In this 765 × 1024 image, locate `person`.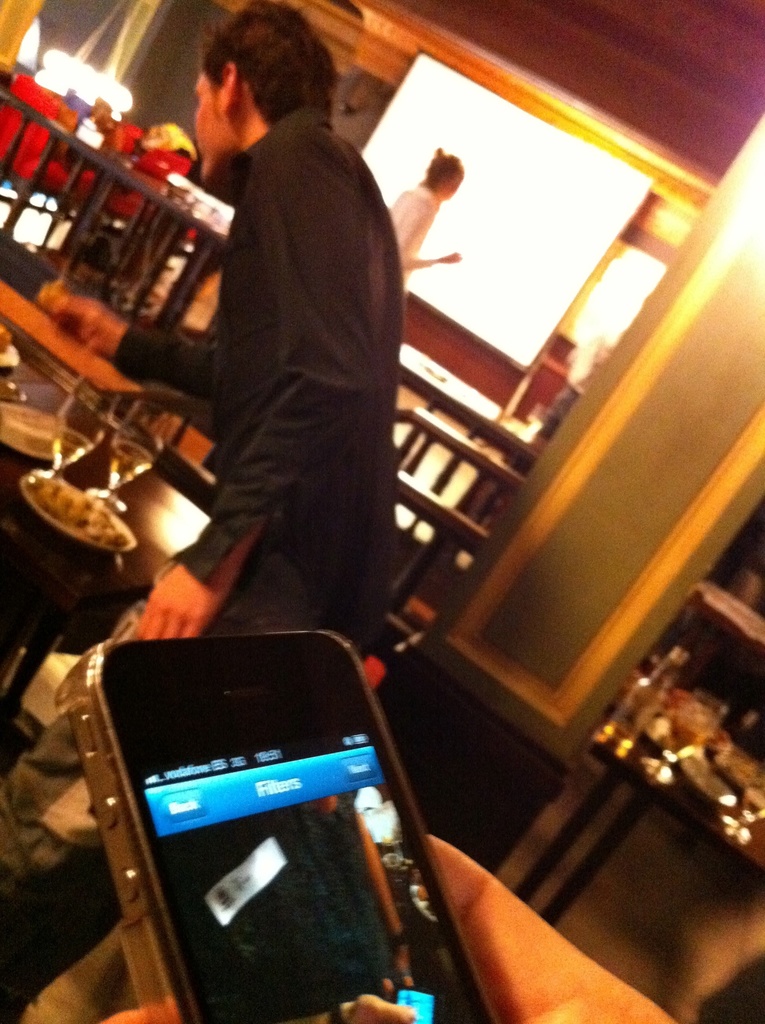
Bounding box: 0,0,398,1023.
